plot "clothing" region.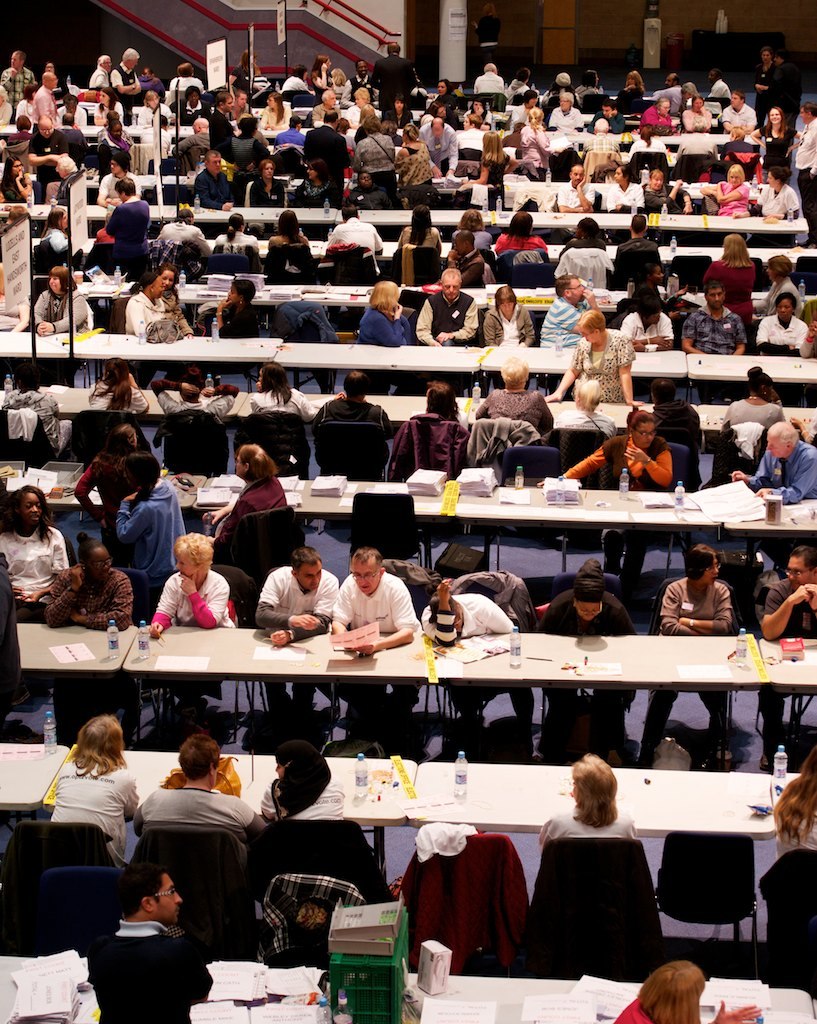
Plotted at <bbox>473, 390, 556, 443</bbox>.
